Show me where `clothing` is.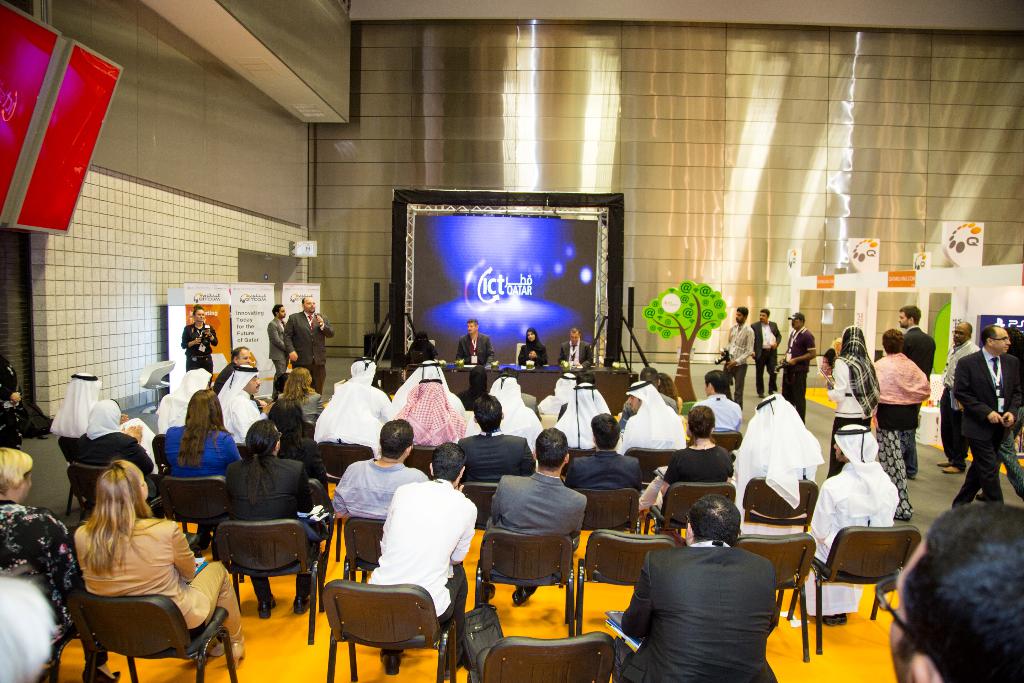
`clothing` is at bbox=[748, 322, 780, 385].
